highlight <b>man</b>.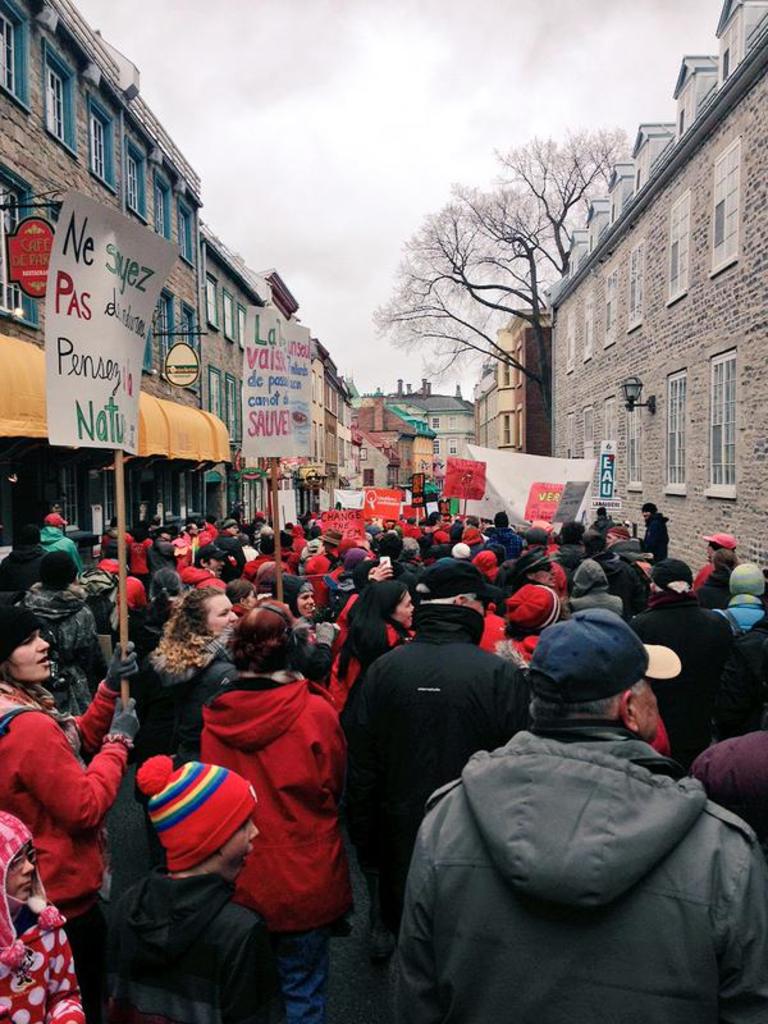
Highlighted region: bbox(603, 522, 649, 570).
